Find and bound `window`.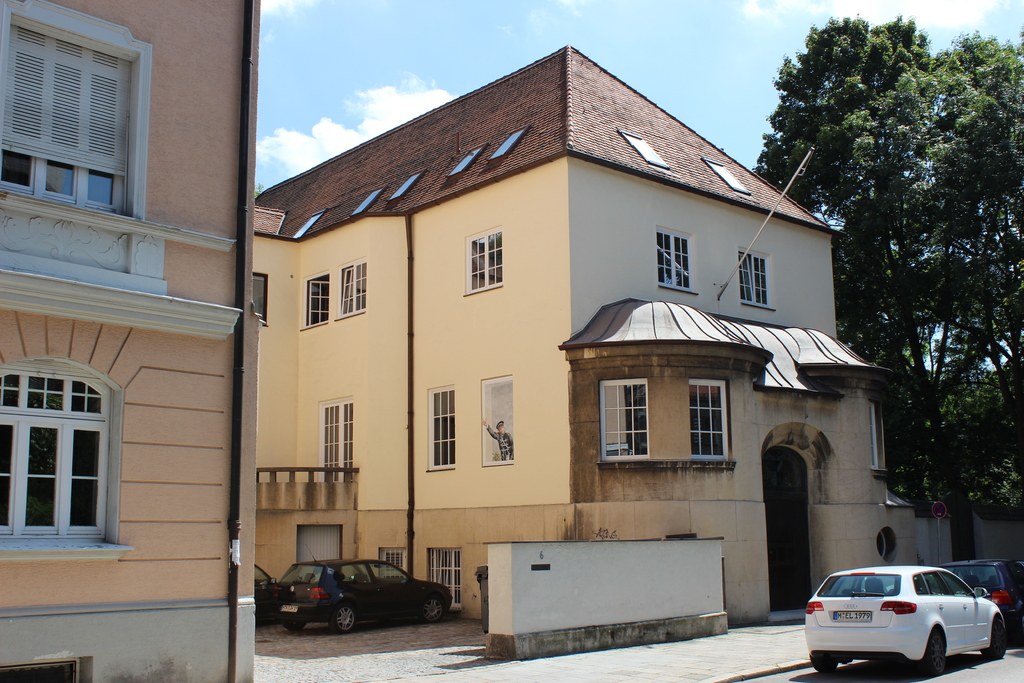
Bound: bbox(488, 128, 526, 161).
